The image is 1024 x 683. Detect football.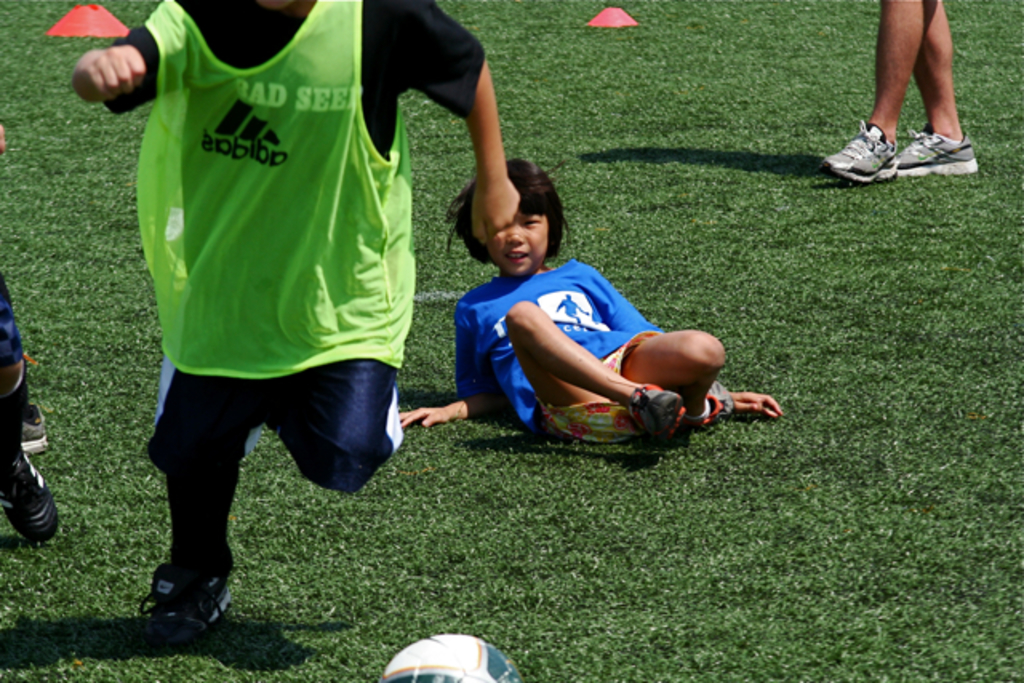
Detection: box(381, 632, 526, 681).
